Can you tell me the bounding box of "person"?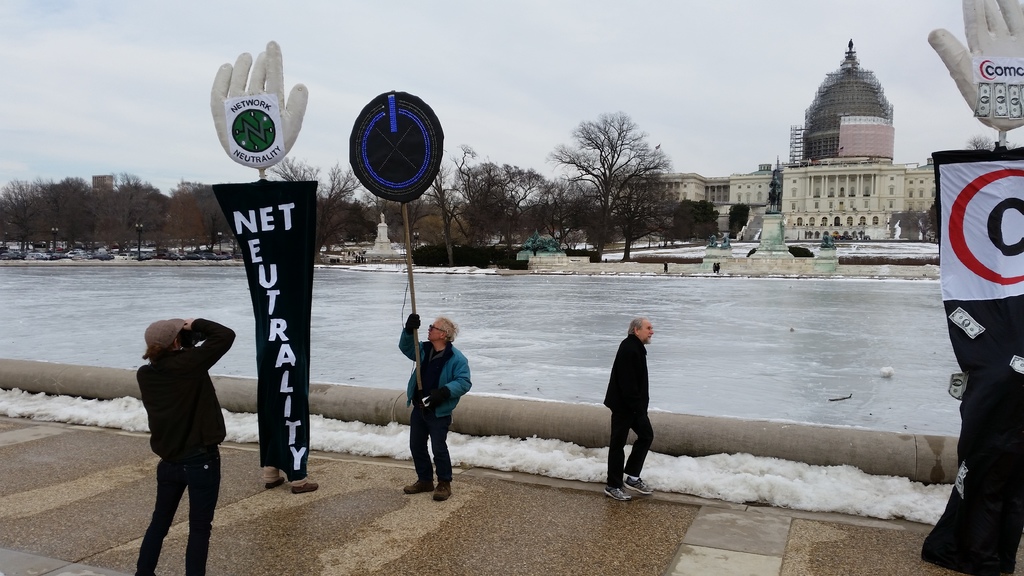
[388,313,467,497].
